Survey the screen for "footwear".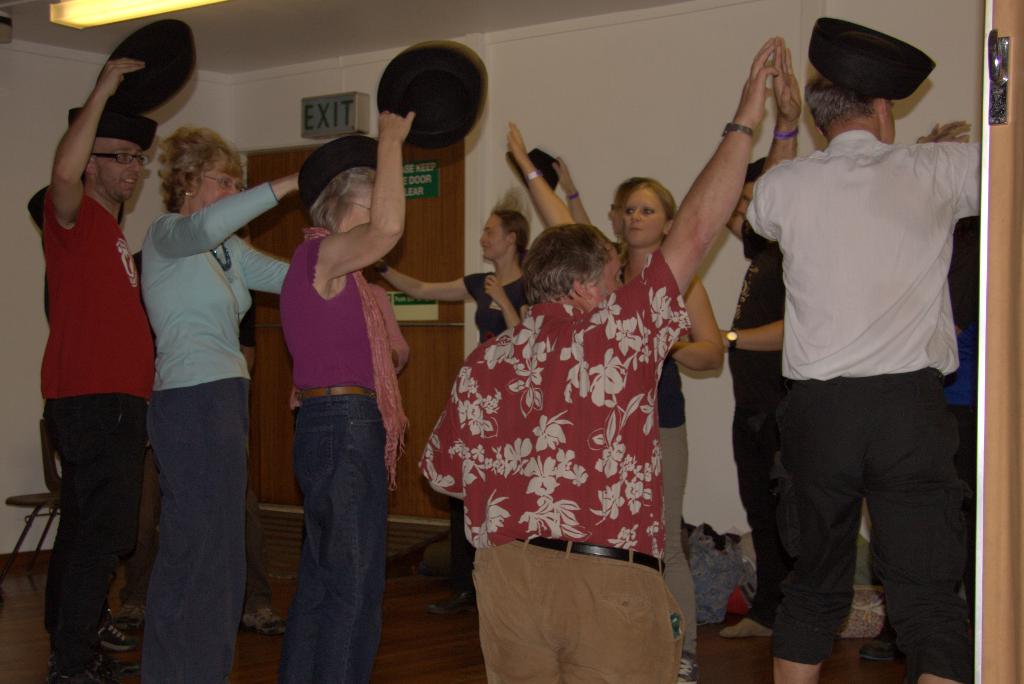
Survey found: [x1=861, y1=639, x2=895, y2=662].
